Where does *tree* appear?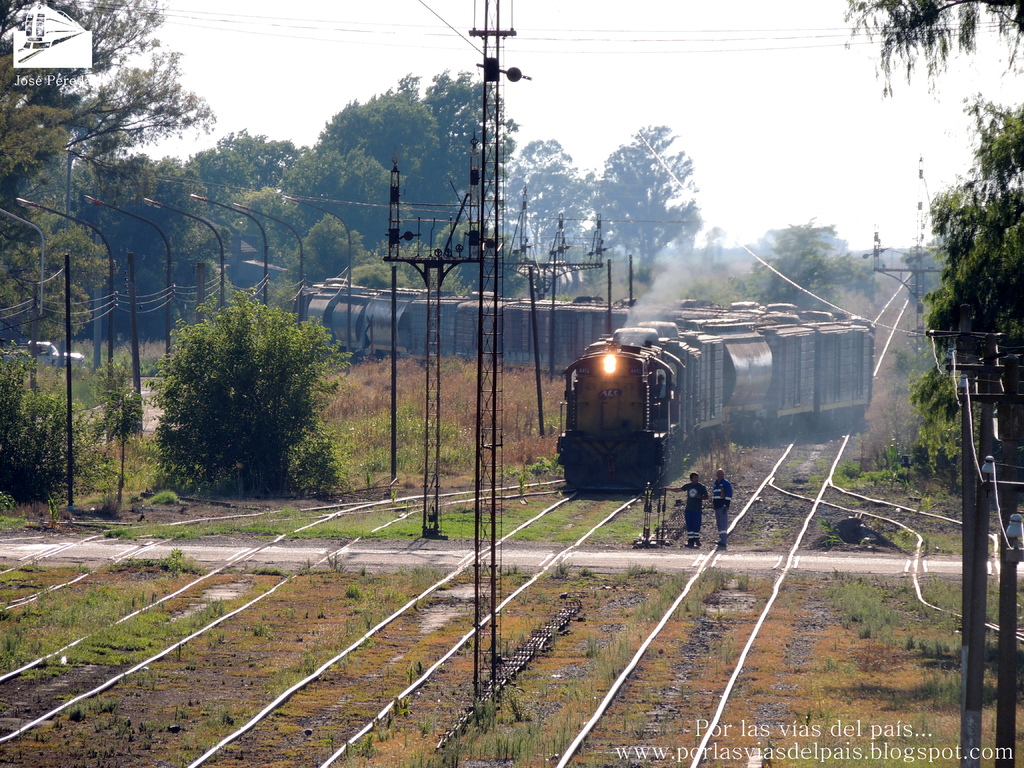
Appears at [592, 119, 697, 278].
